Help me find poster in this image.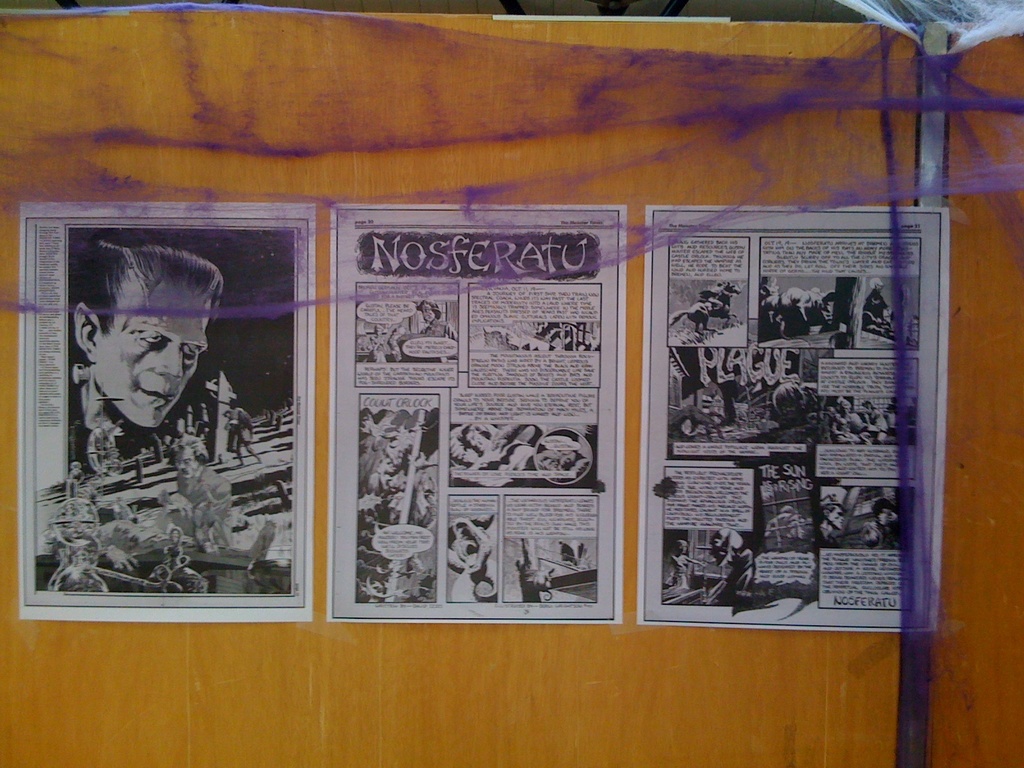
Found it: <box>22,198,313,619</box>.
